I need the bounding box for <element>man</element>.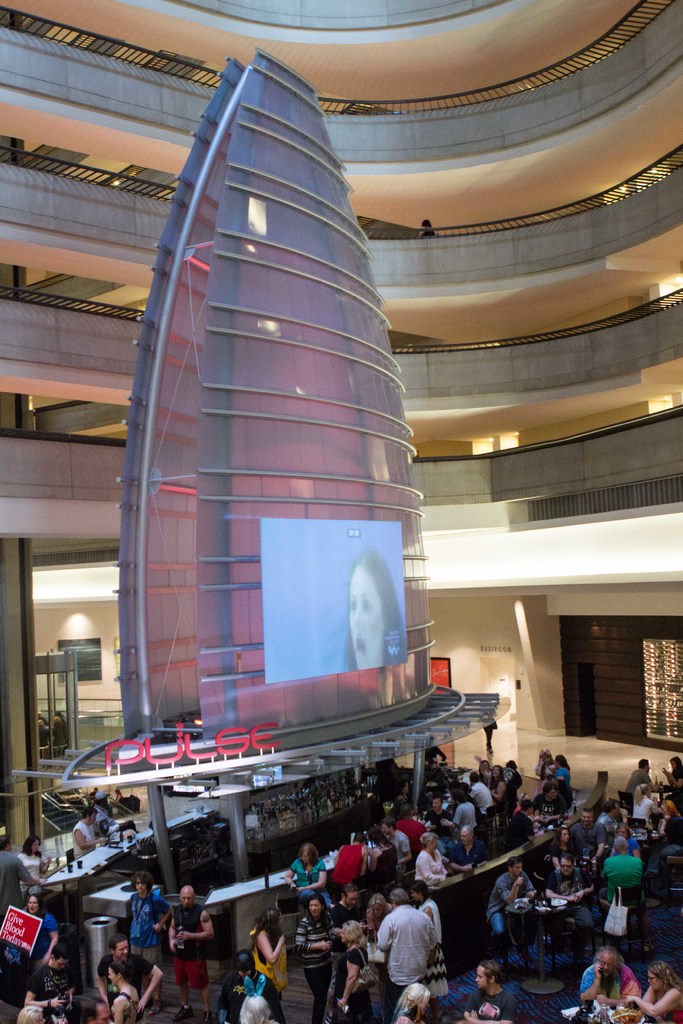
Here it is: 95, 935, 162, 1023.
